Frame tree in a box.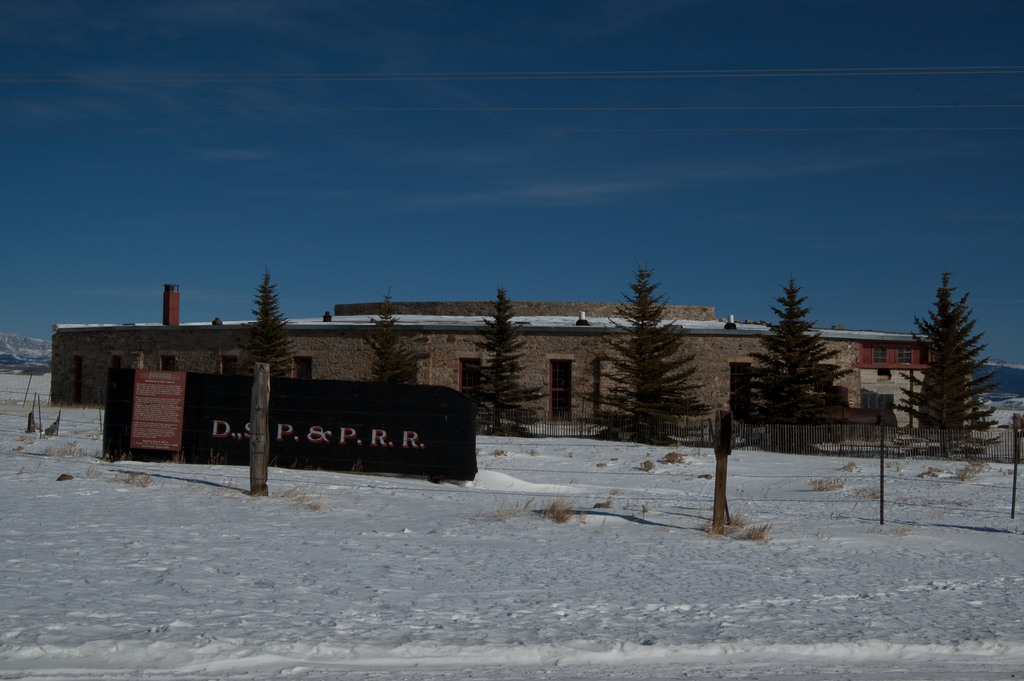
pyautogui.locateOnScreen(733, 277, 855, 451).
